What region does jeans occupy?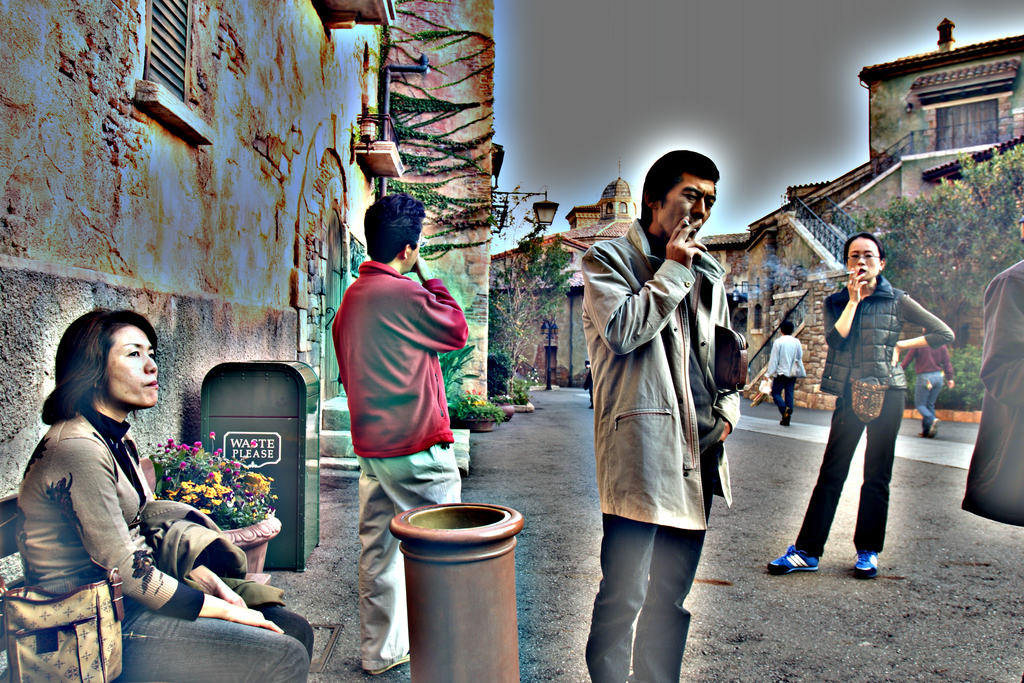
left=120, top=603, right=314, bottom=682.
